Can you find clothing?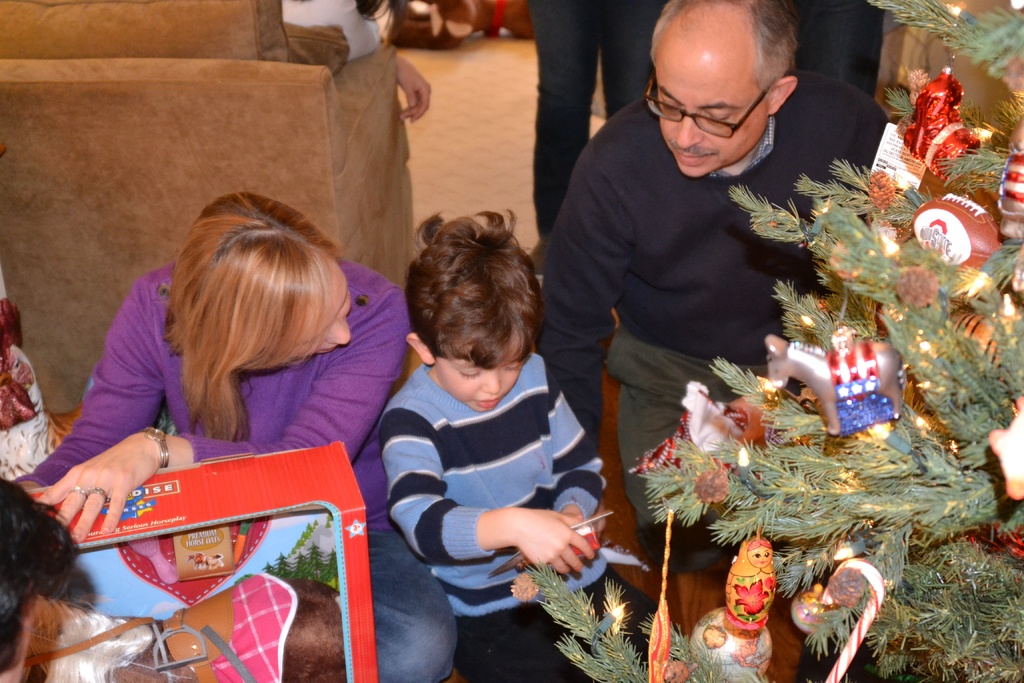
Yes, bounding box: (left=280, top=0, right=381, bottom=57).
